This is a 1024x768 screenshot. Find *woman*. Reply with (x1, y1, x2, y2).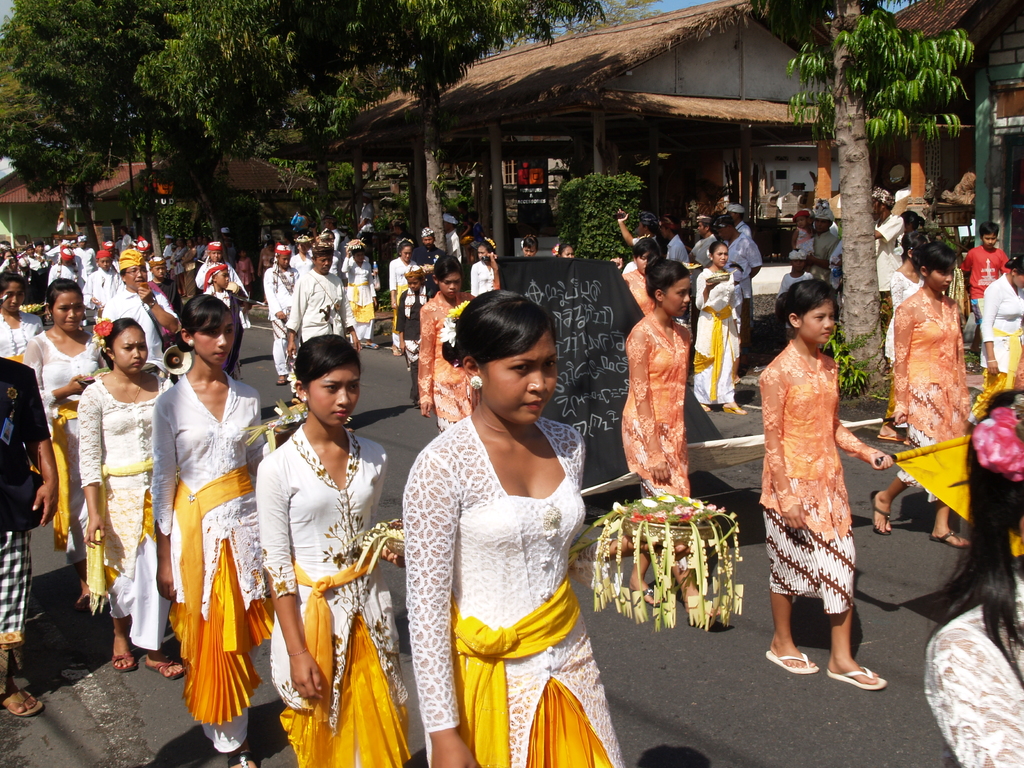
(692, 245, 745, 416).
